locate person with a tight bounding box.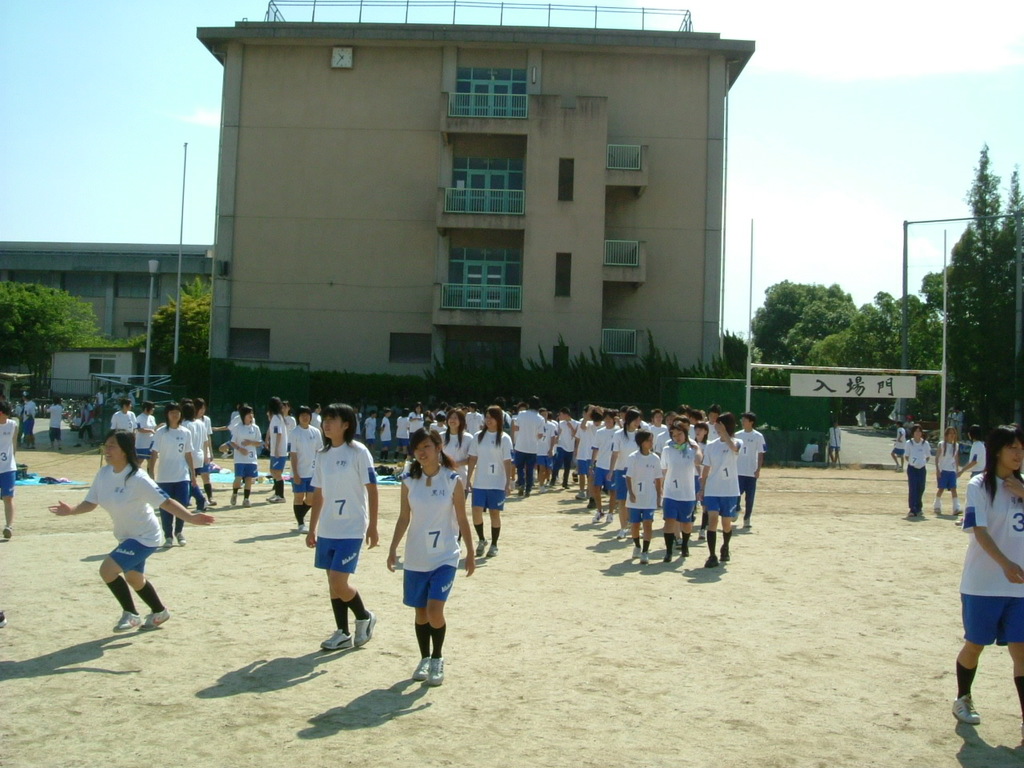
{"left": 582, "top": 402, "right": 622, "bottom": 514}.
